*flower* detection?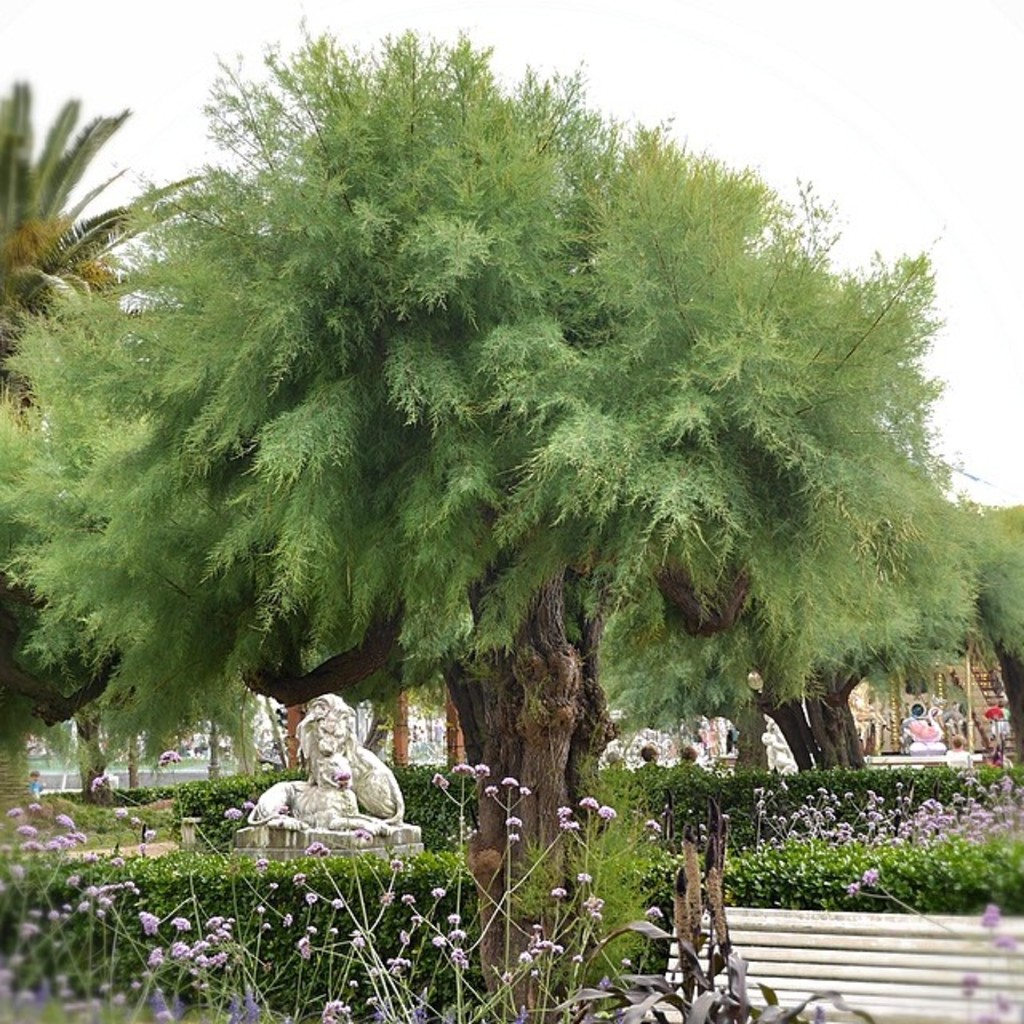
(left=50, top=971, right=72, bottom=998)
